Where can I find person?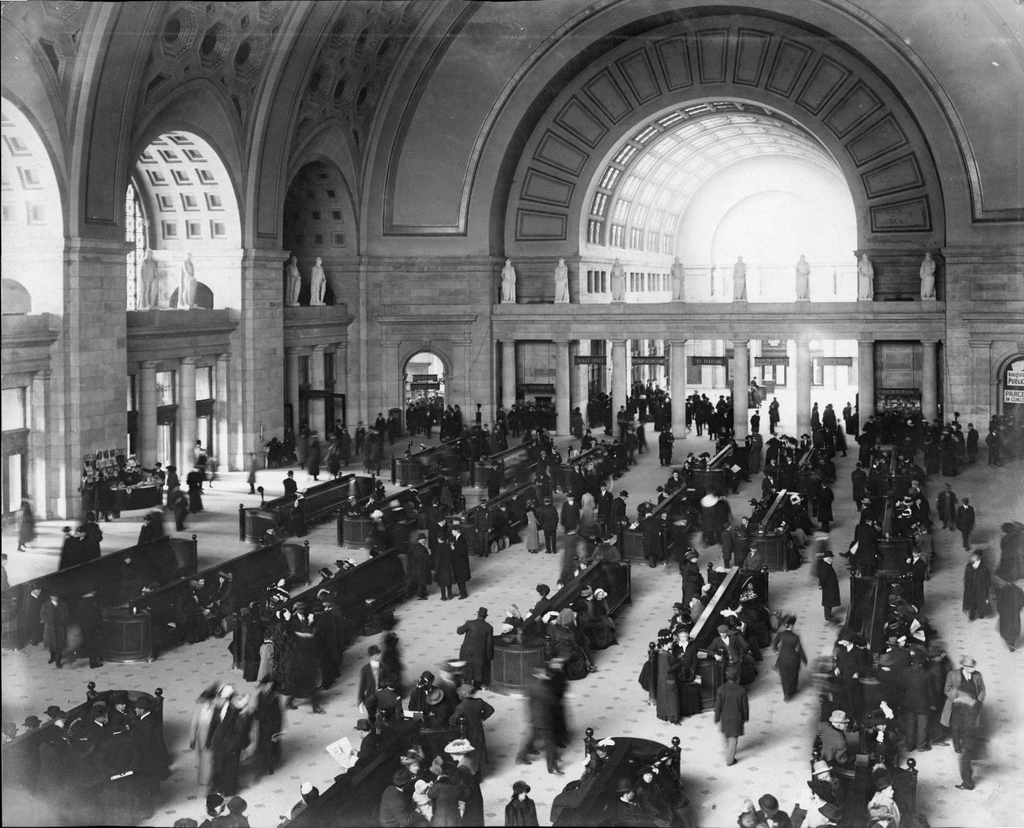
You can find it at box=[532, 655, 567, 750].
